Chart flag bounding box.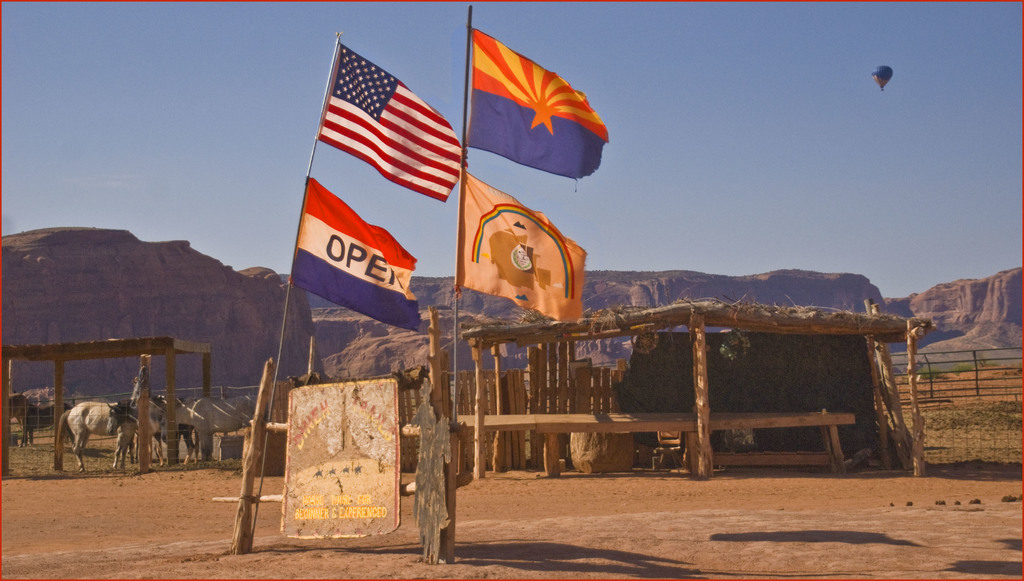
Charted: <box>453,31,613,179</box>.
